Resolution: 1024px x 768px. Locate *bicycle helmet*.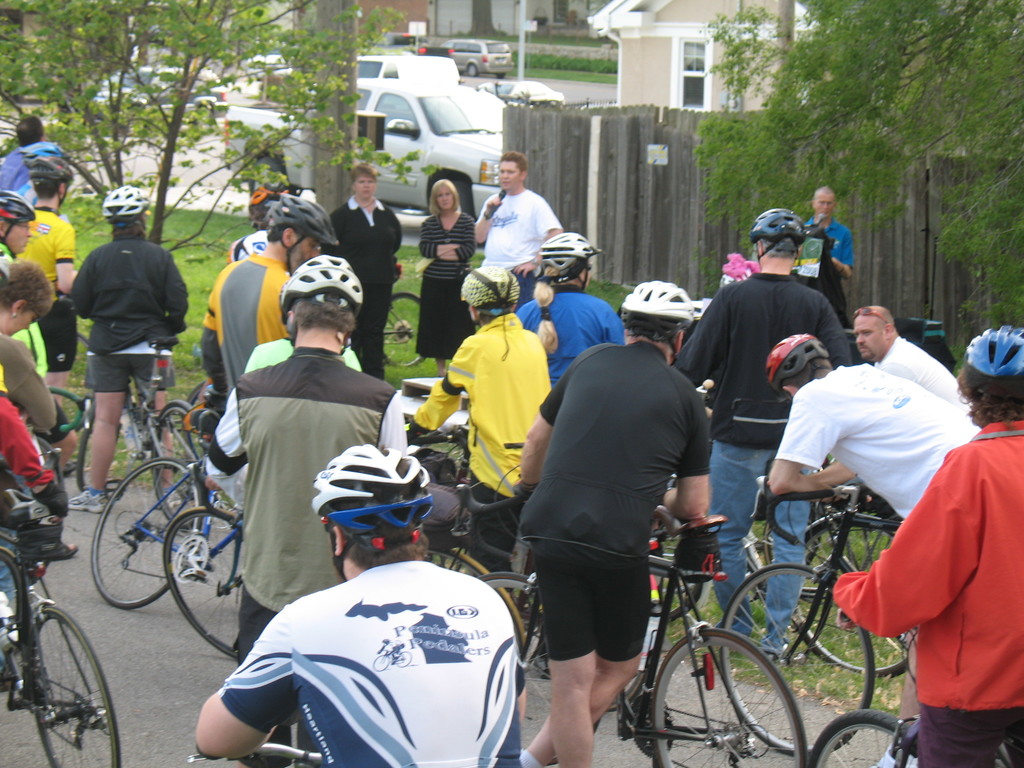
(left=308, top=445, right=438, bottom=548).
